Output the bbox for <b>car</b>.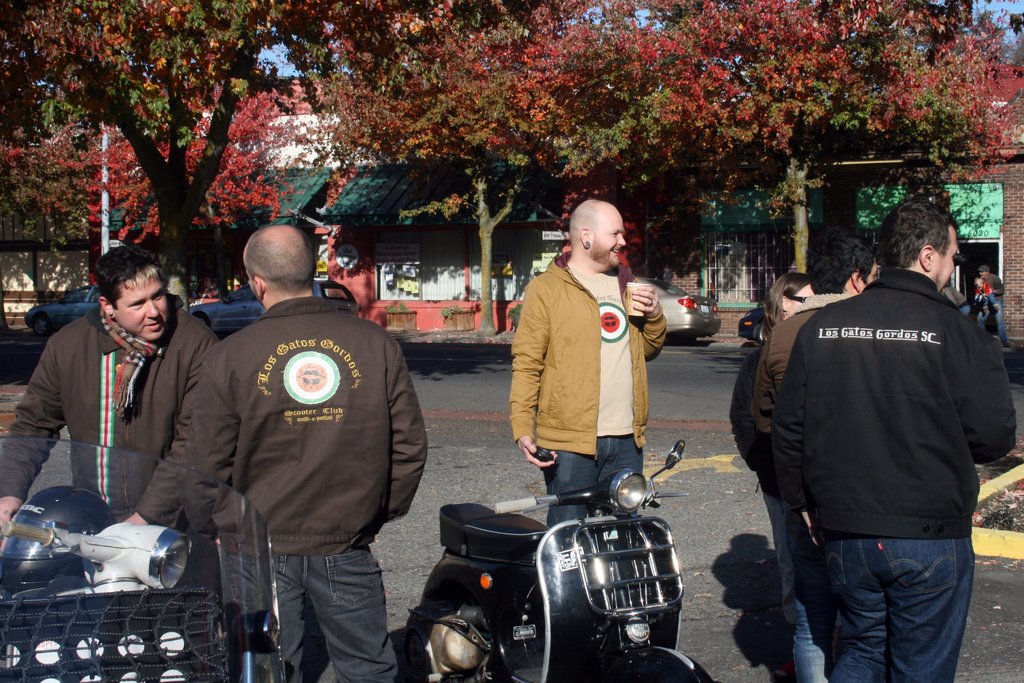
639:269:714:343.
